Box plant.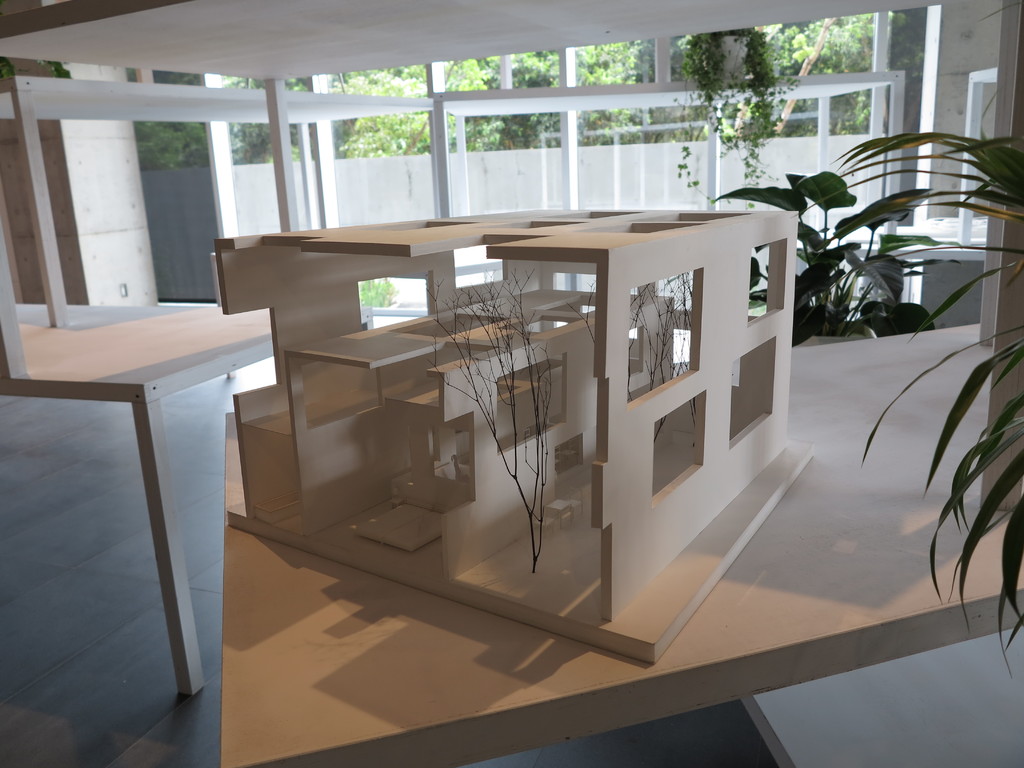
710,164,967,332.
